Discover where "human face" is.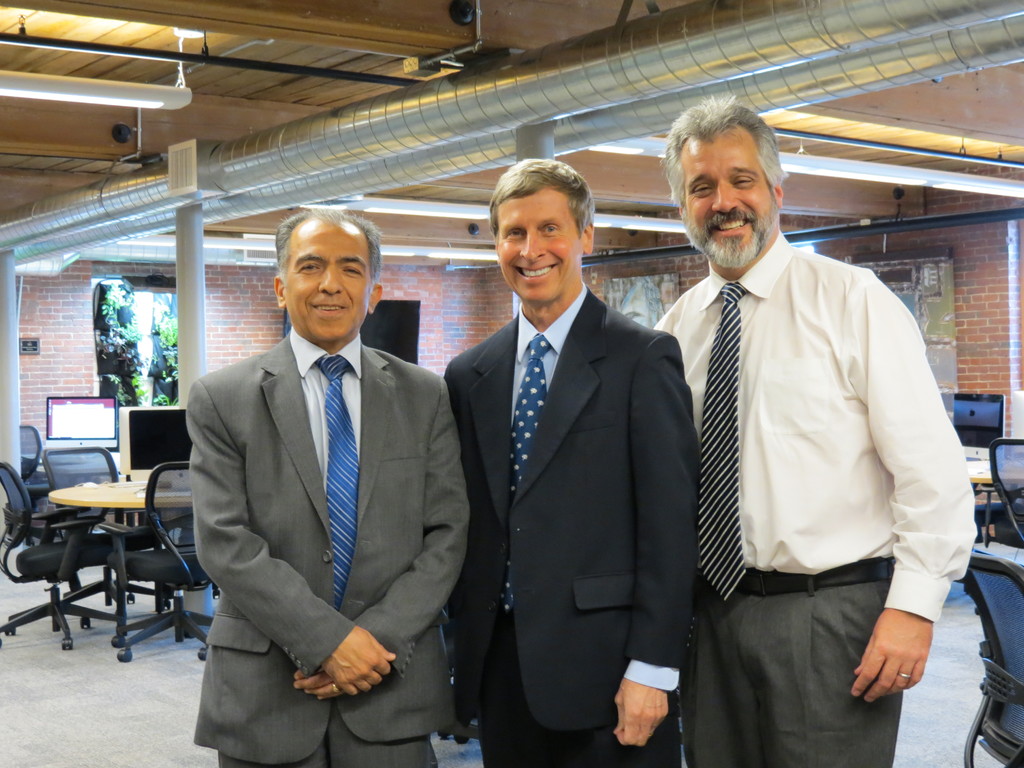
Discovered at bbox=[687, 141, 772, 246].
